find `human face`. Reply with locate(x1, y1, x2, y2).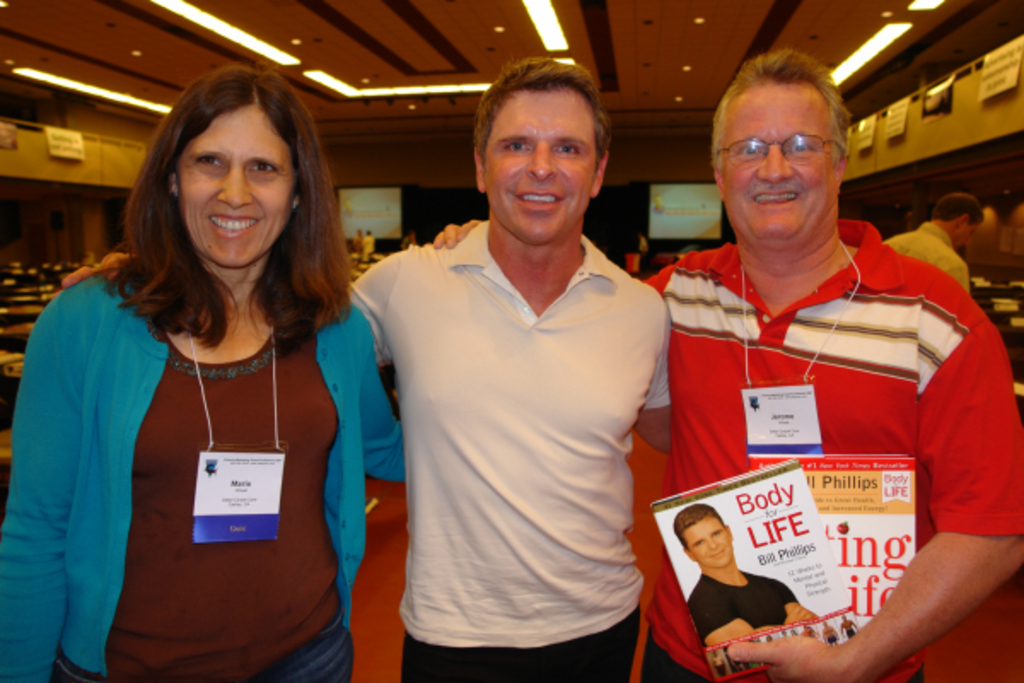
locate(949, 222, 976, 253).
